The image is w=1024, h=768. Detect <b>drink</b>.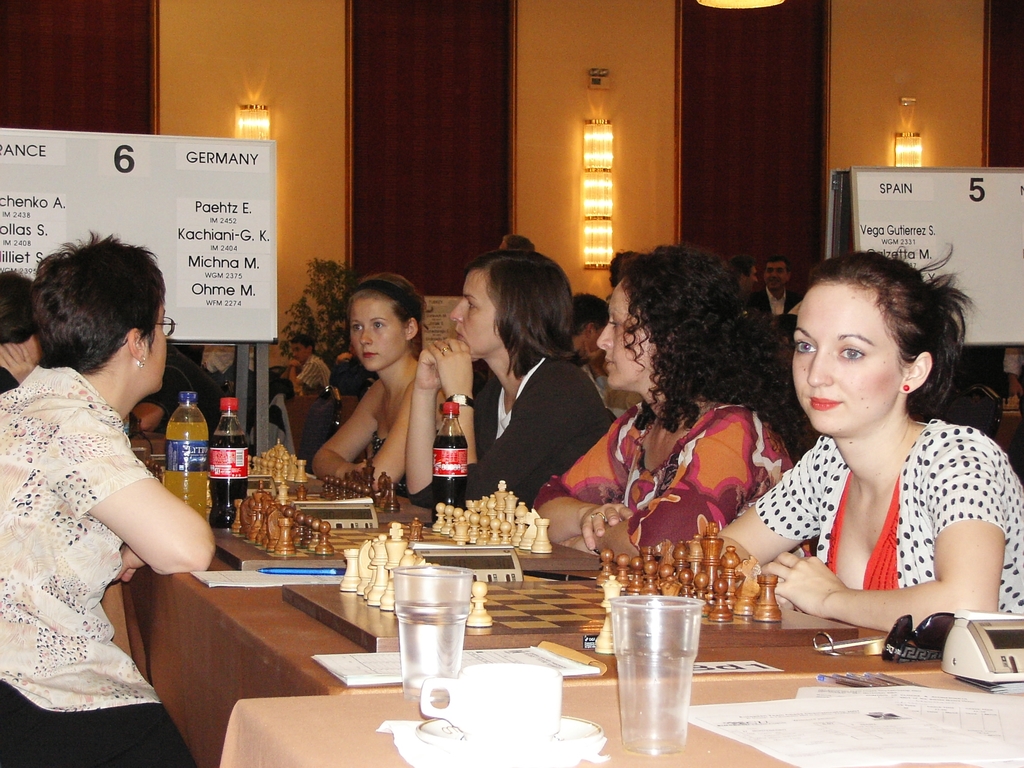
Detection: 431, 435, 468, 525.
